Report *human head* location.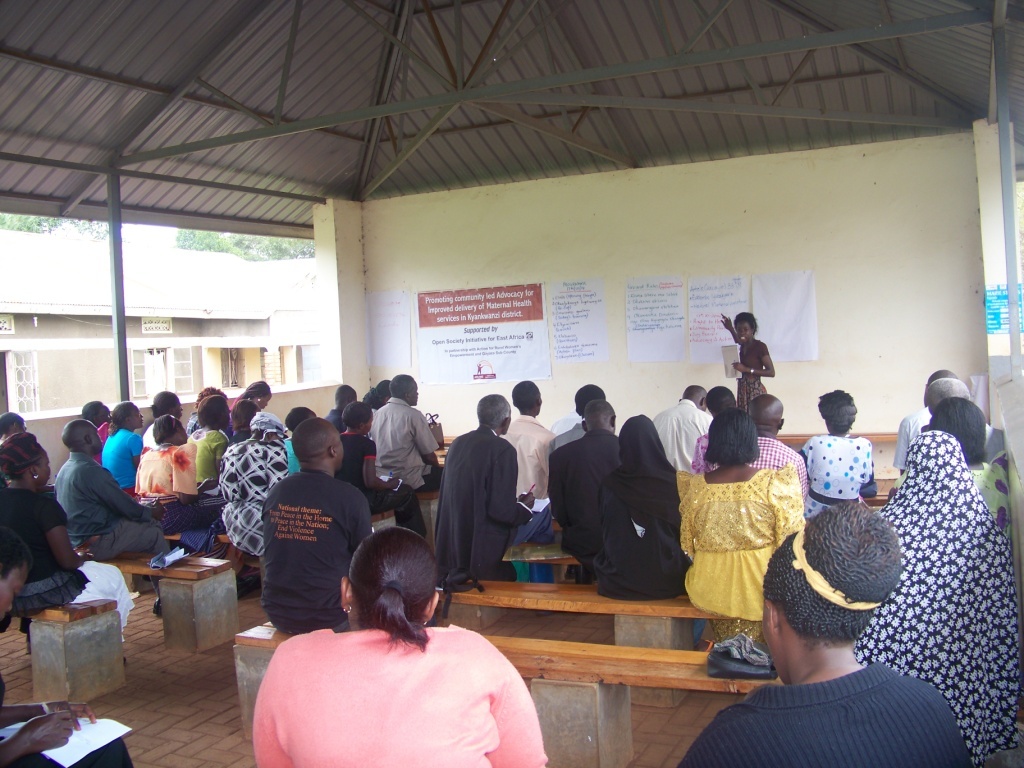
Report: 676 384 706 408.
